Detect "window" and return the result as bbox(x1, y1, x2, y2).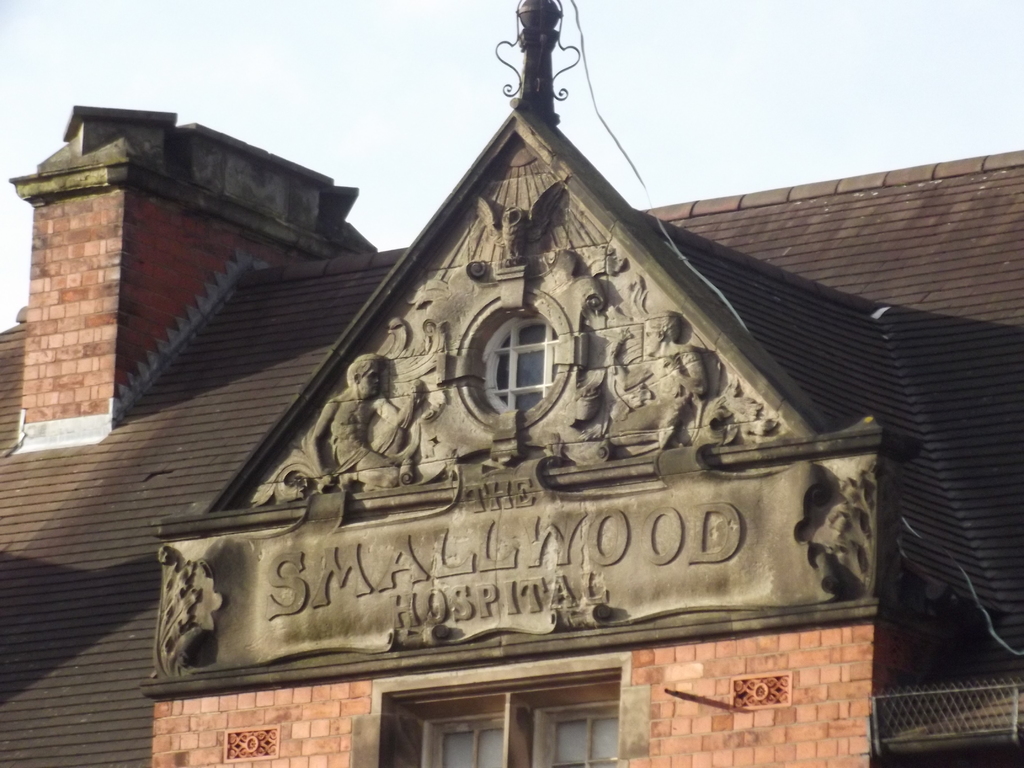
bbox(529, 704, 624, 767).
